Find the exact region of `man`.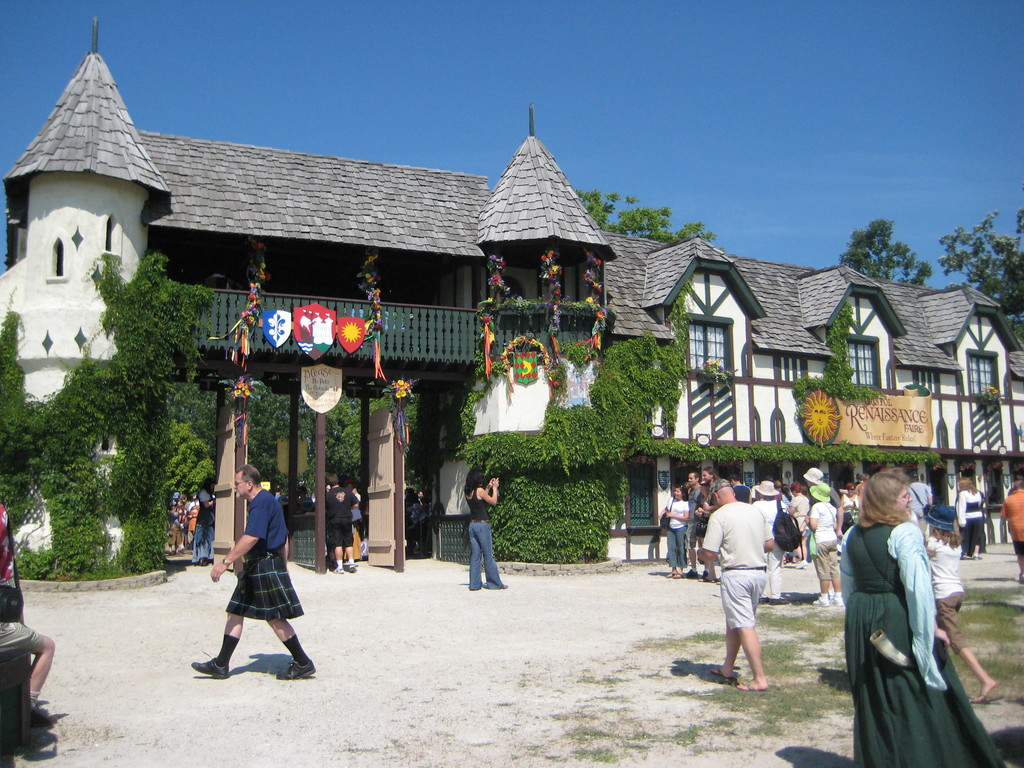
Exact region: {"left": 1001, "top": 481, "right": 1023, "bottom": 584}.
